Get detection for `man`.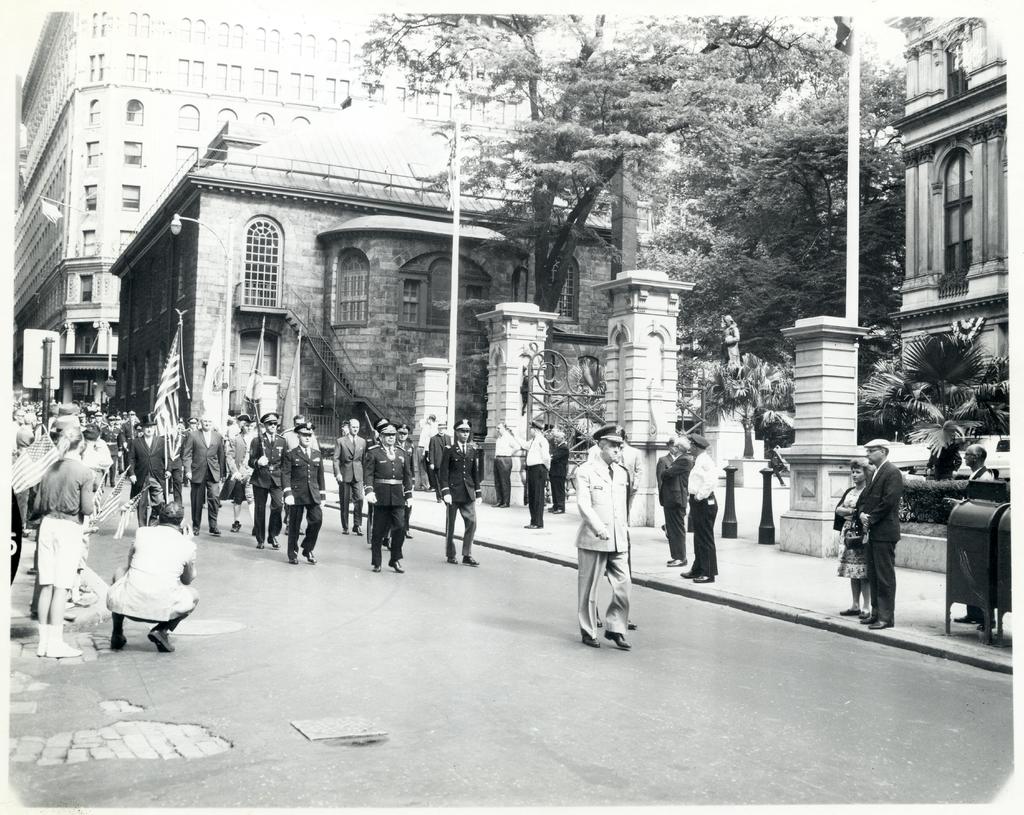
Detection: select_region(554, 424, 573, 516).
